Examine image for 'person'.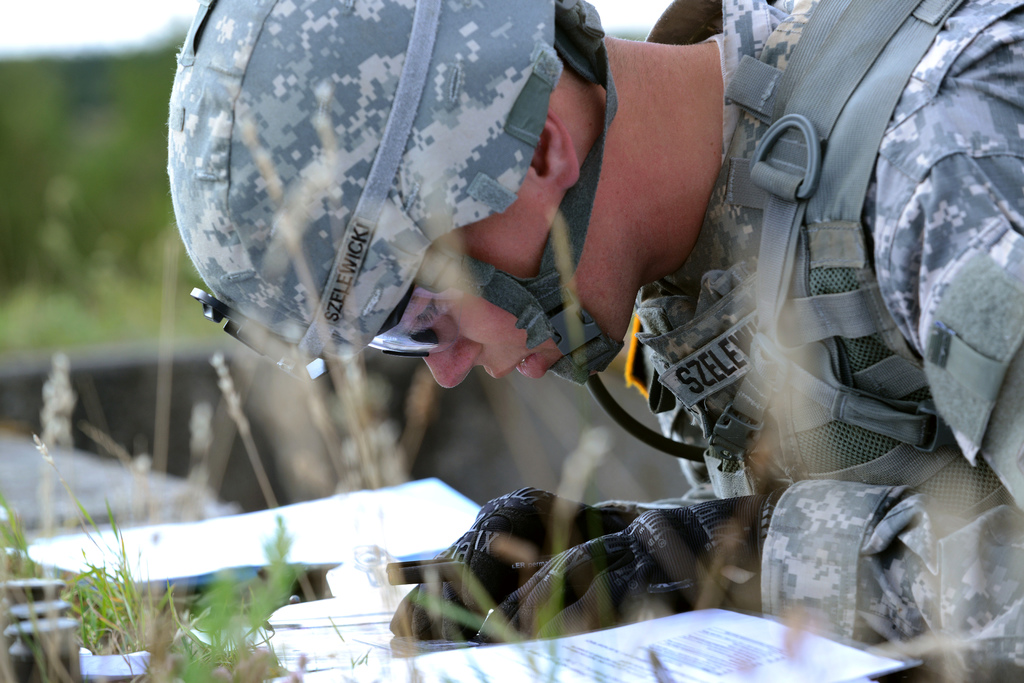
Examination result: select_region(168, 0, 1023, 511).
